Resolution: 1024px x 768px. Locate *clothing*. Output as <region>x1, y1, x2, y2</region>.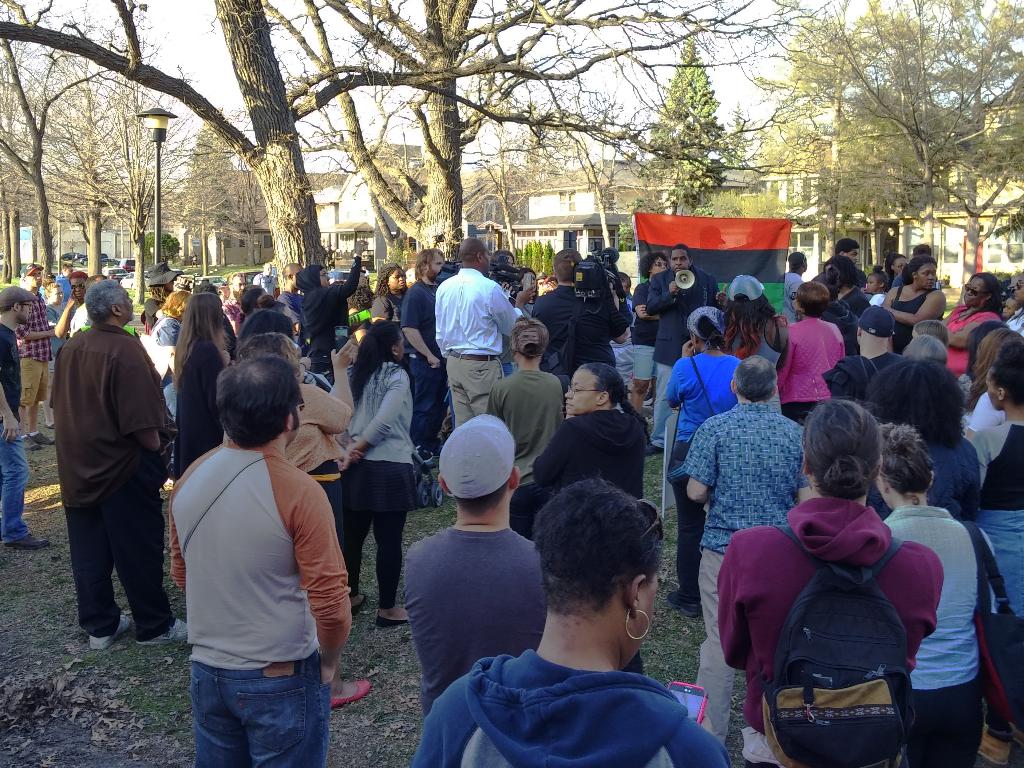
<region>1007, 304, 1023, 341</region>.
